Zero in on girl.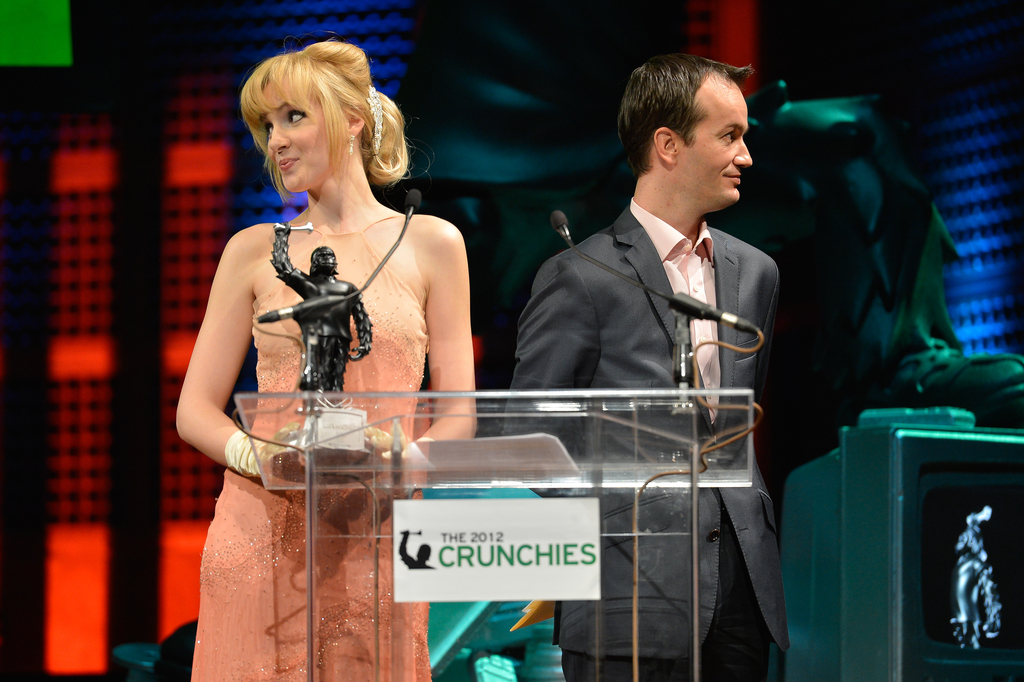
Zeroed in: select_region(174, 32, 477, 681).
